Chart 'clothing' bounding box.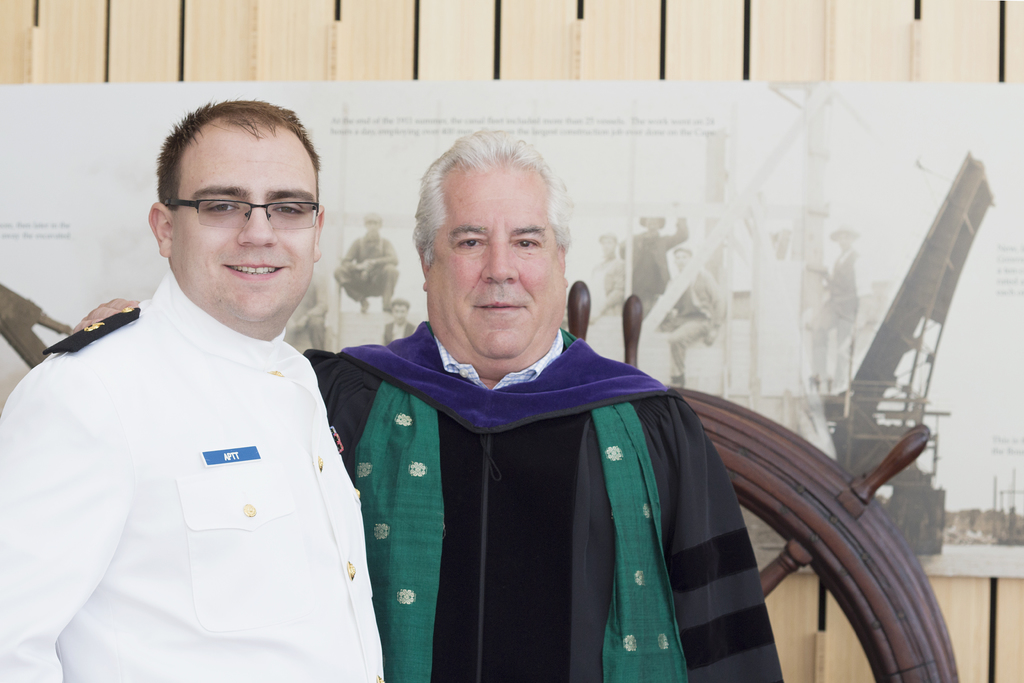
Charted: {"x1": 383, "y1": 321, "x2": 414, "y2": 346}.
